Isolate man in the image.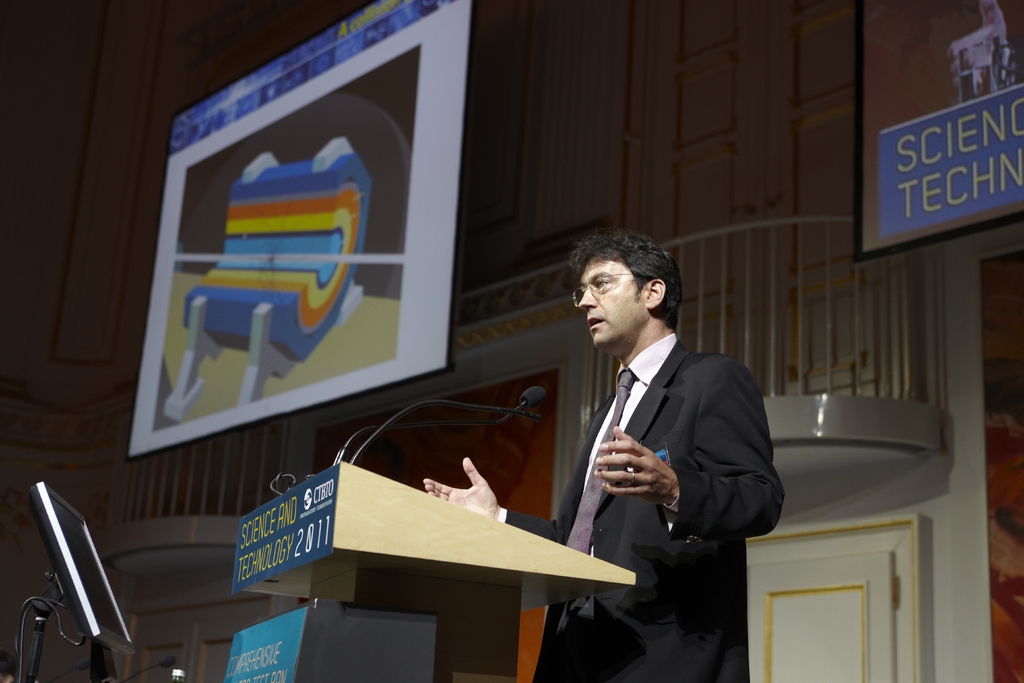
Isolated region: BBox(530, 234, 784, 648).
